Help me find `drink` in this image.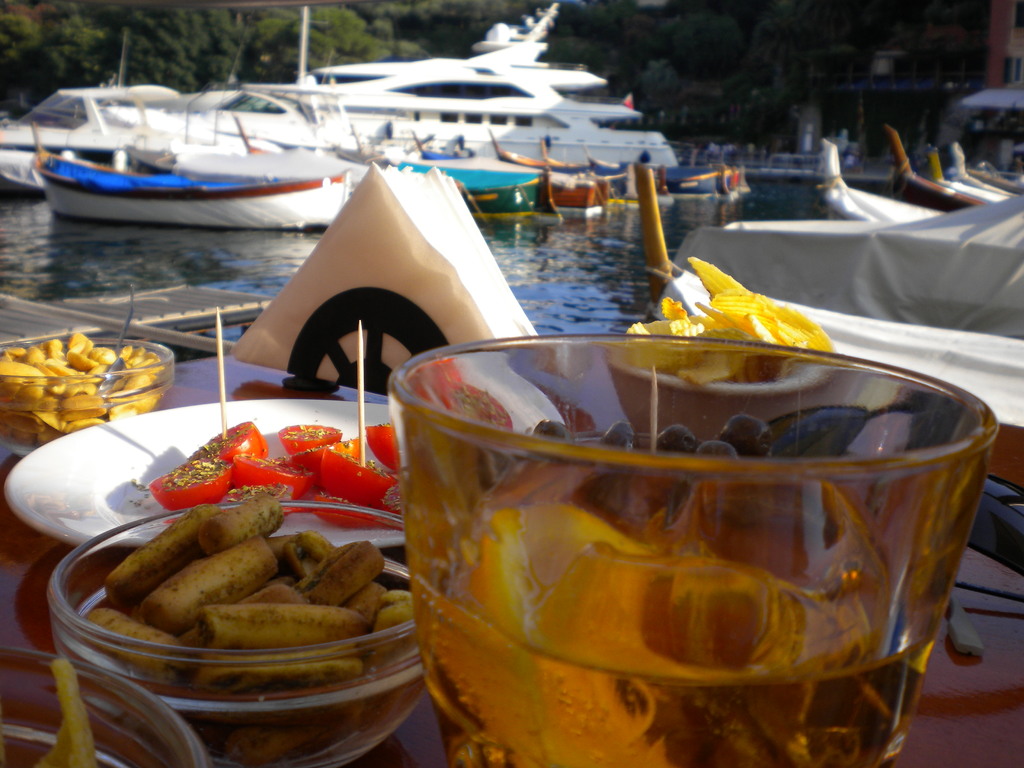
Found it: [391, 330, 965, 767].
